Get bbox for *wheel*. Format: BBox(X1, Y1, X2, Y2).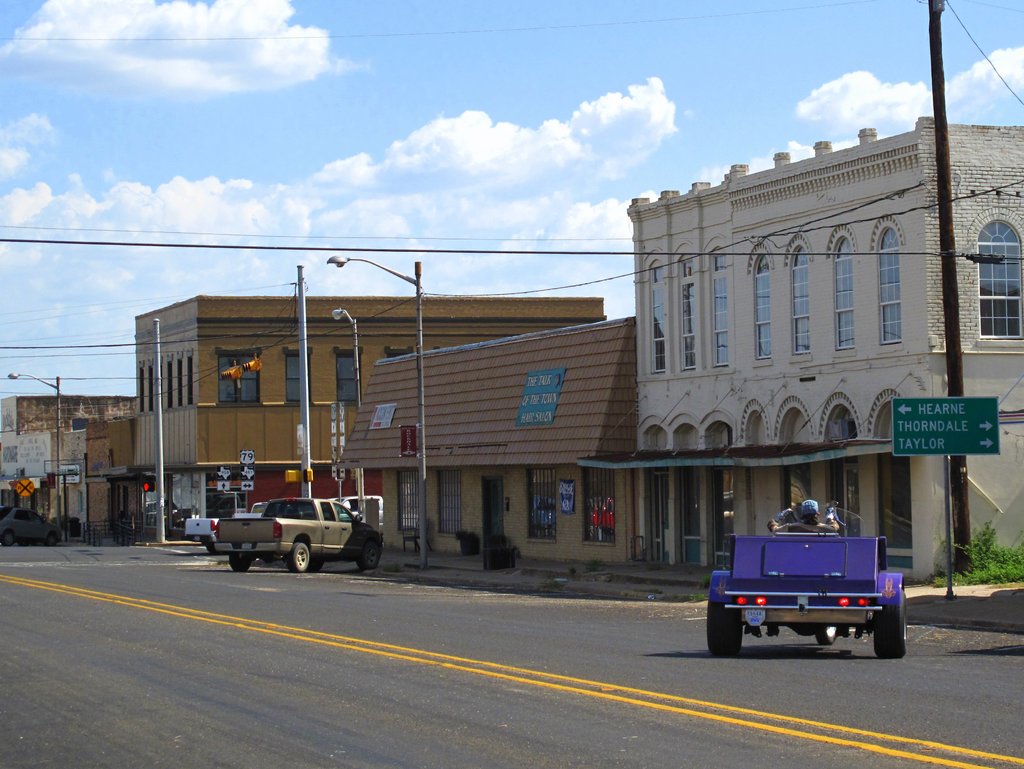
BBox(312, 555, 323, 569).
